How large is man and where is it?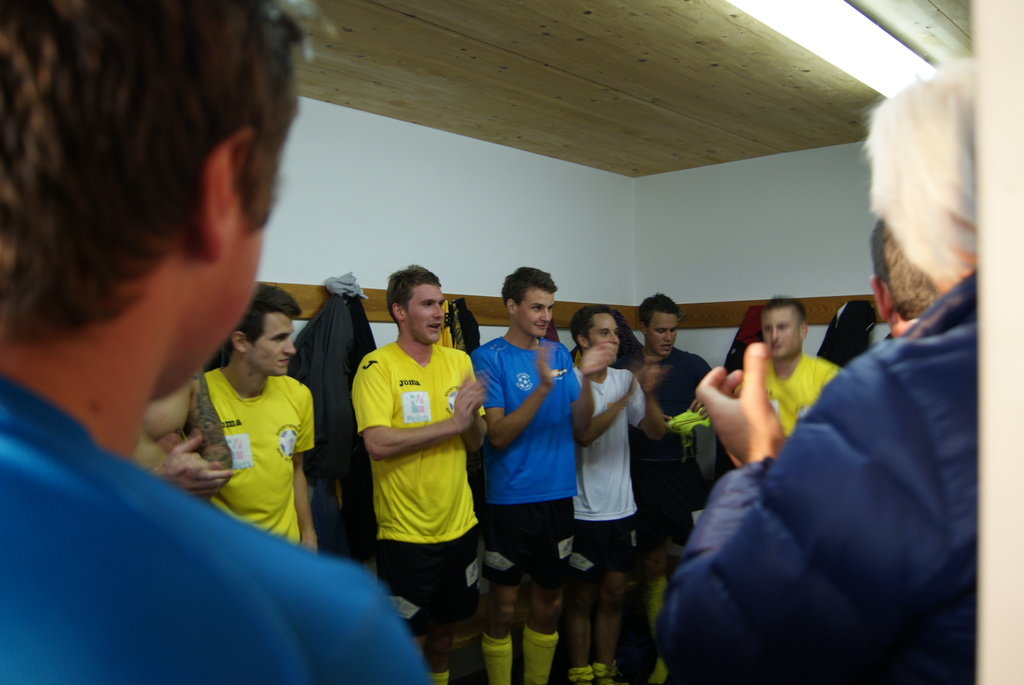
Bounding box: (left=130, top=370, right=234, bottom=498).
